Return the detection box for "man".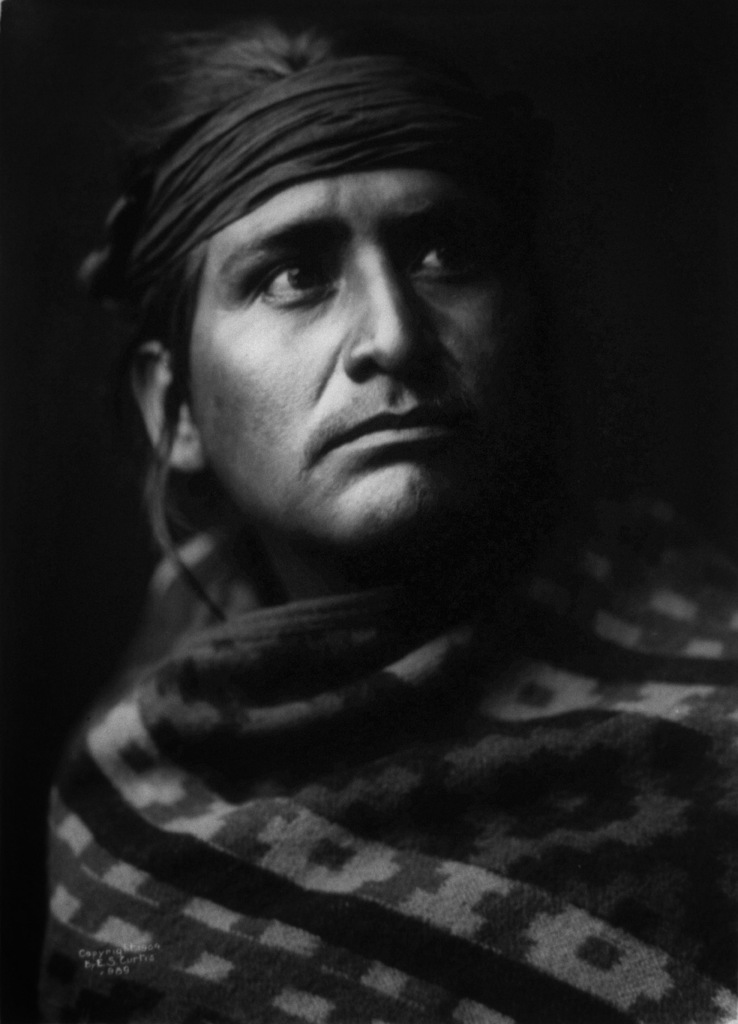
(x1=16, y1=27, x2=722, y2=1023).
